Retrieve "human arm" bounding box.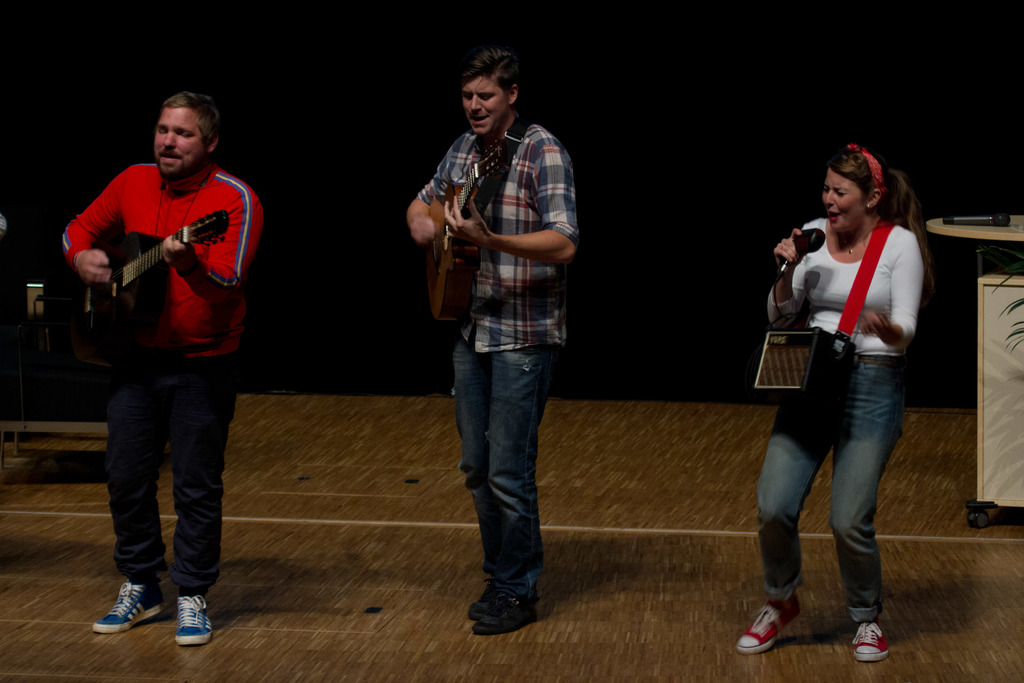
Bounding box: BBox(861, 239, 925, 345).
